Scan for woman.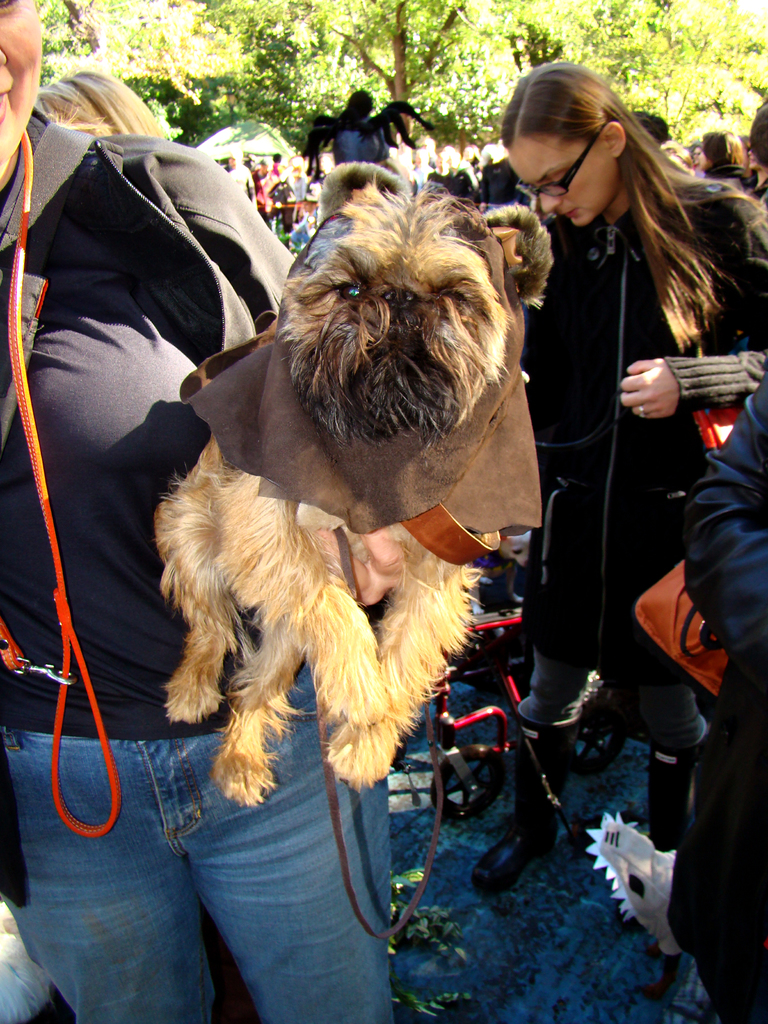
Scan result: (x1=500, y1=74, x2=731, y2=829).
